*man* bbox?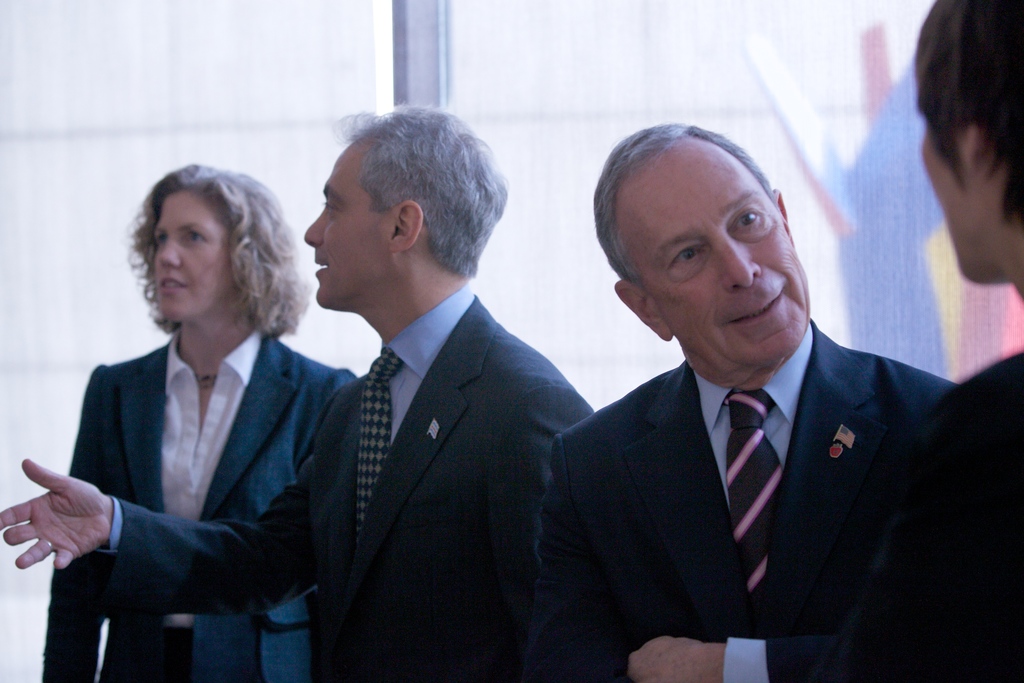
[474,127,989,667]
